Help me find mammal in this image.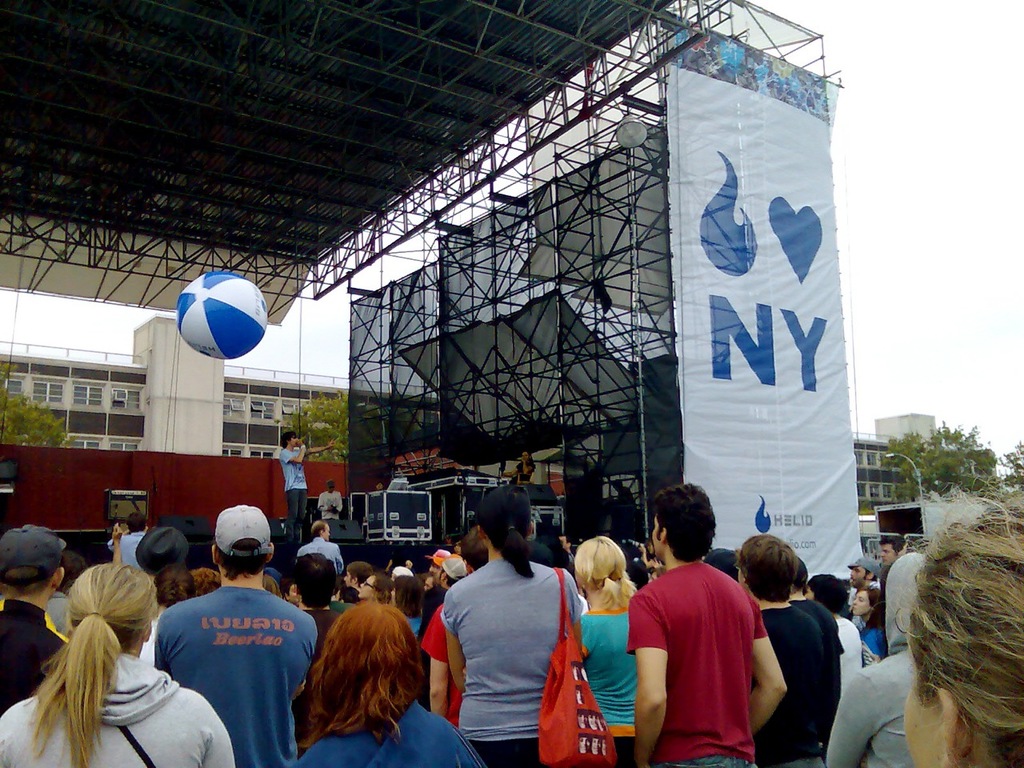
Found it: bbox=(877, 489, 1023, 767).
